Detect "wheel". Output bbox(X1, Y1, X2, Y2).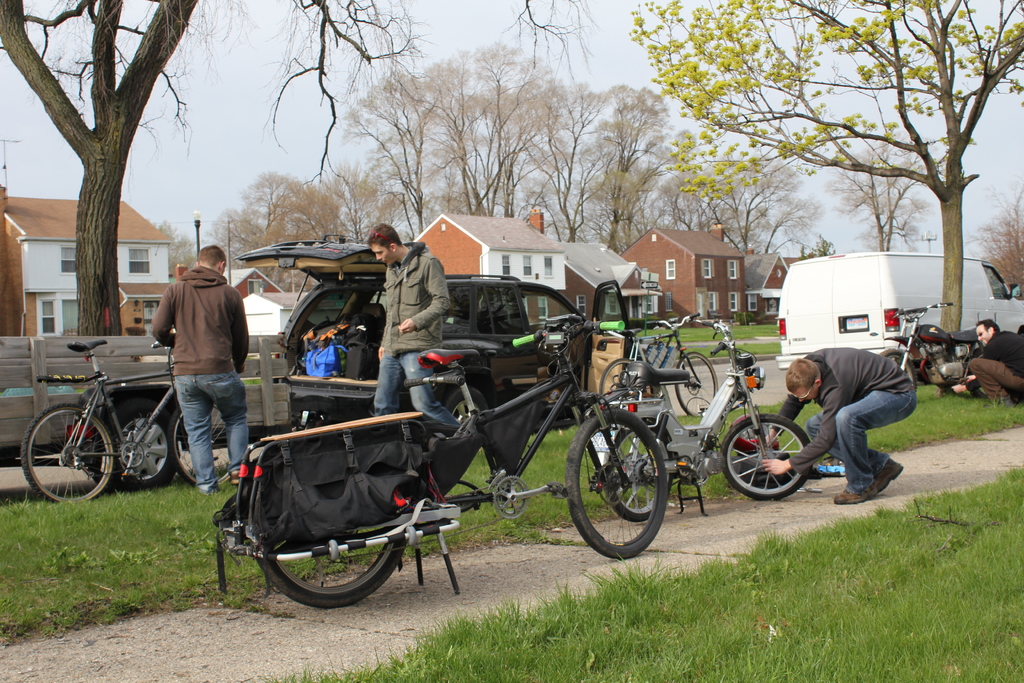
bbox(257, 524, 406, 611).
